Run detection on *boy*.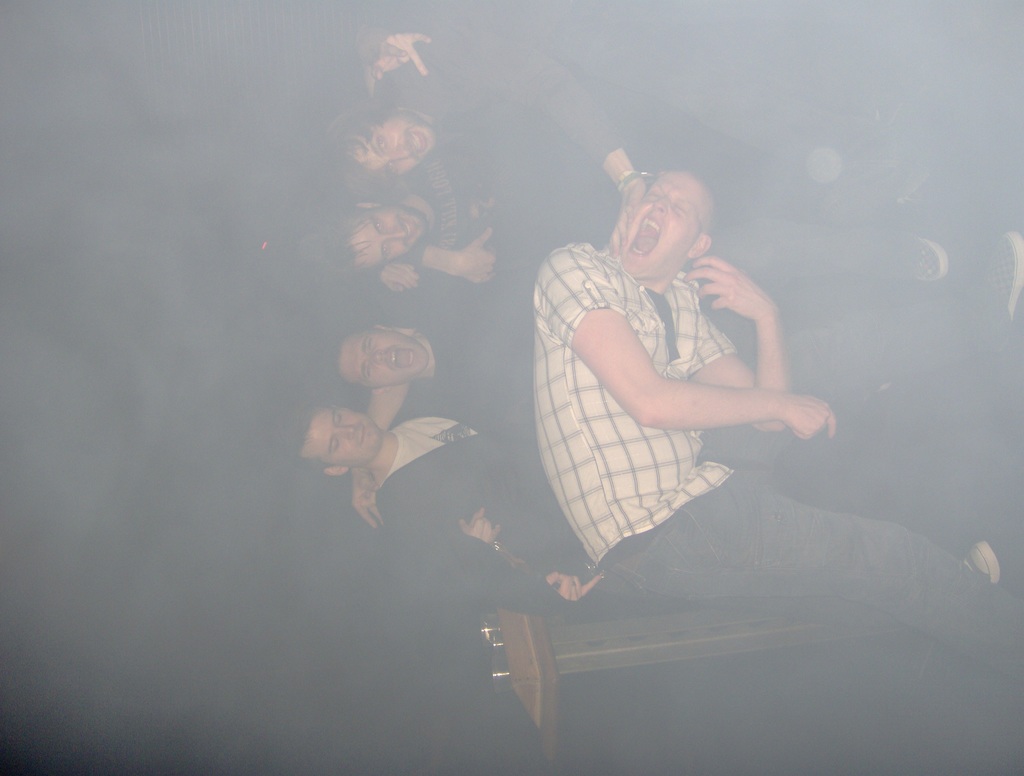
Result: detection(359, 31, 646, 296).
